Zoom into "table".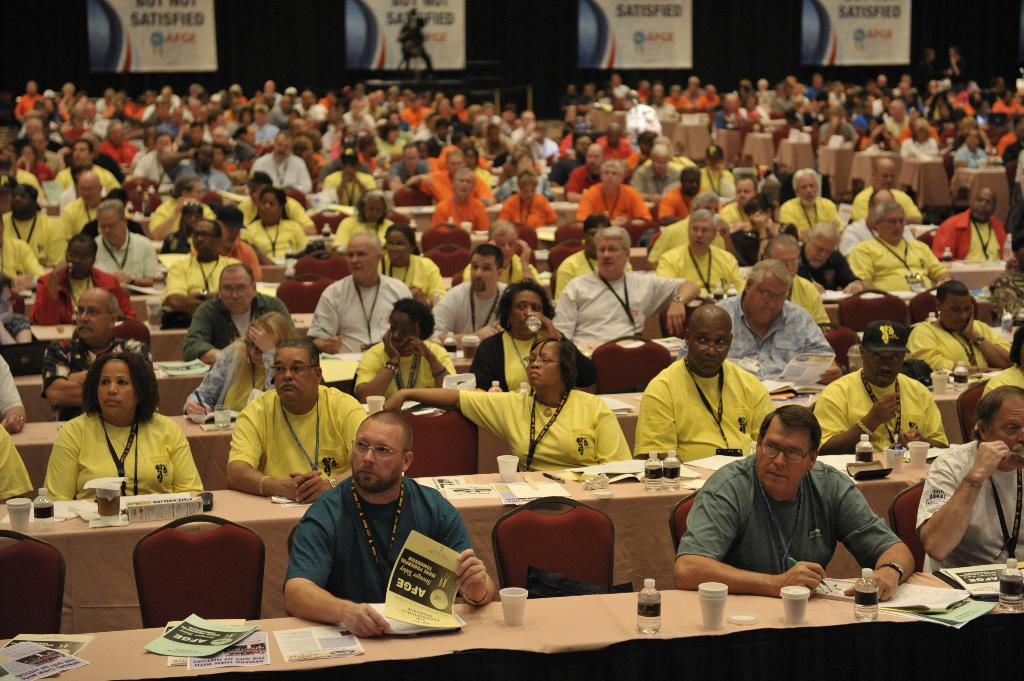
Zoom target: 741:133:770:169.
